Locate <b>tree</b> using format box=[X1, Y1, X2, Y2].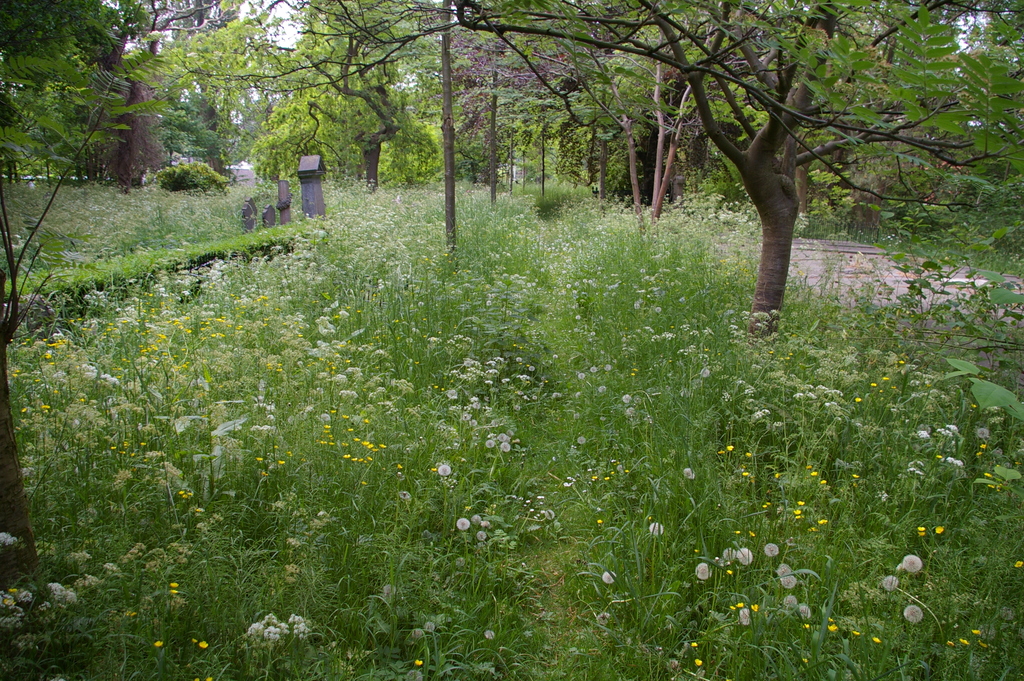
box=[0, 0, 186, 577].
